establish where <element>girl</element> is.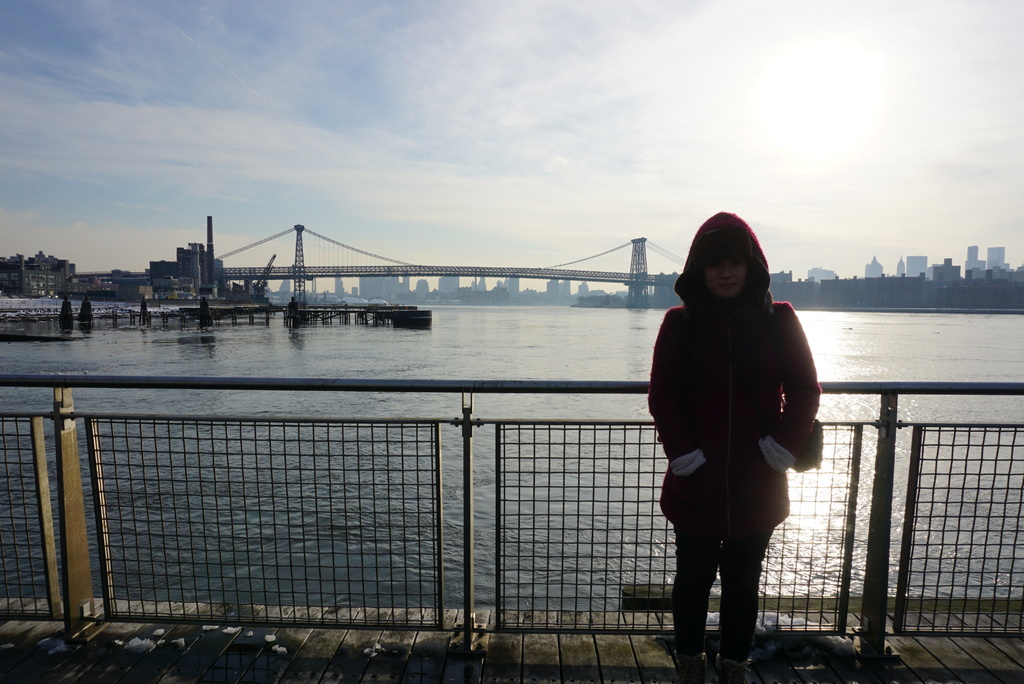
Established at crop(645, 215, 817, 676).
